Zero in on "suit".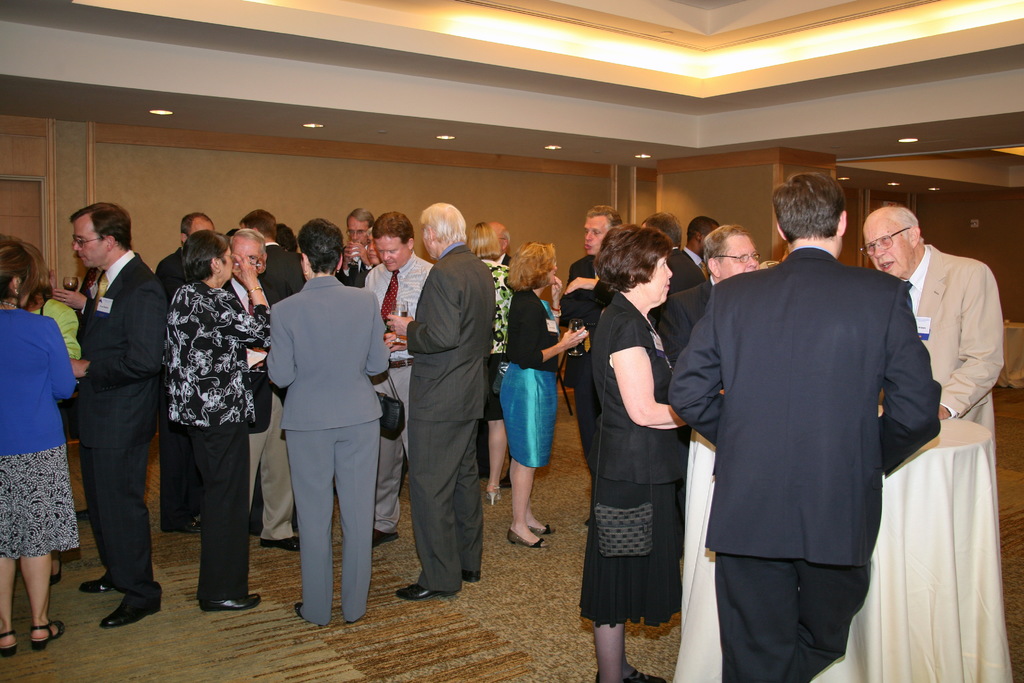
Zeroed in: 686/163/944/671.
